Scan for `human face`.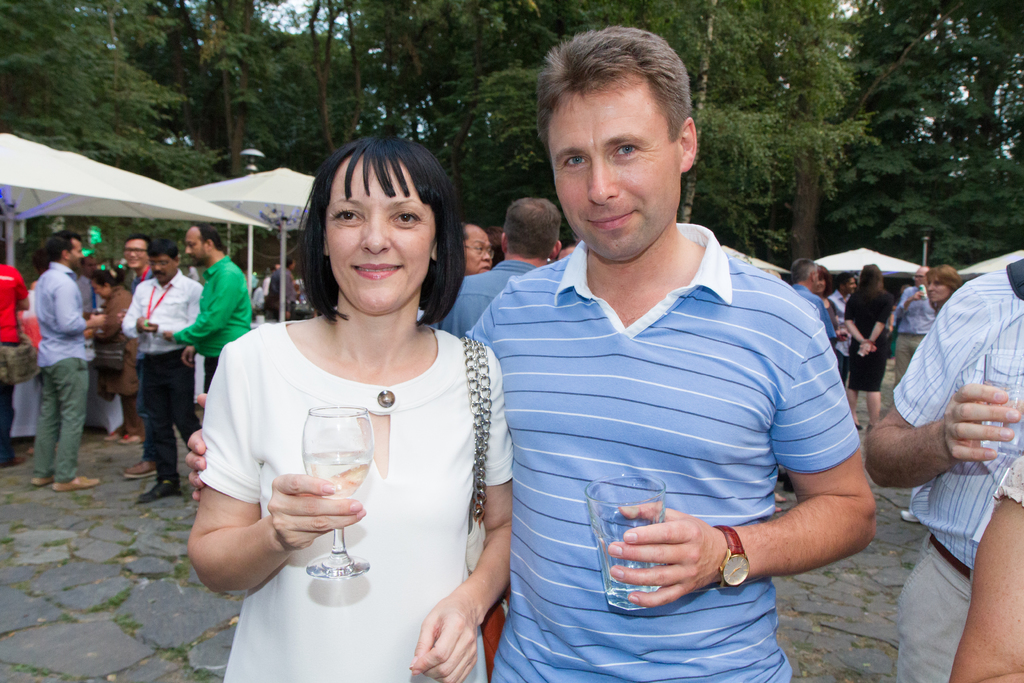
Scan result: (left=328, top=158, right=436, bottom=317).
